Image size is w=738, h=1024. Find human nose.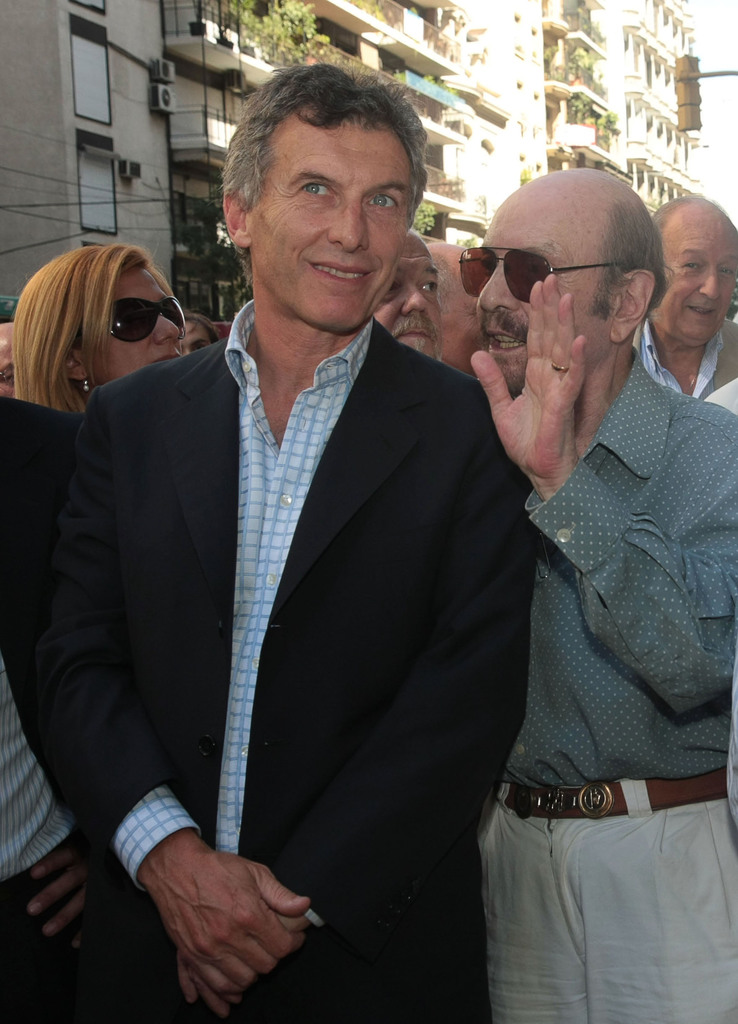
region(329, 204, 366, 248).
